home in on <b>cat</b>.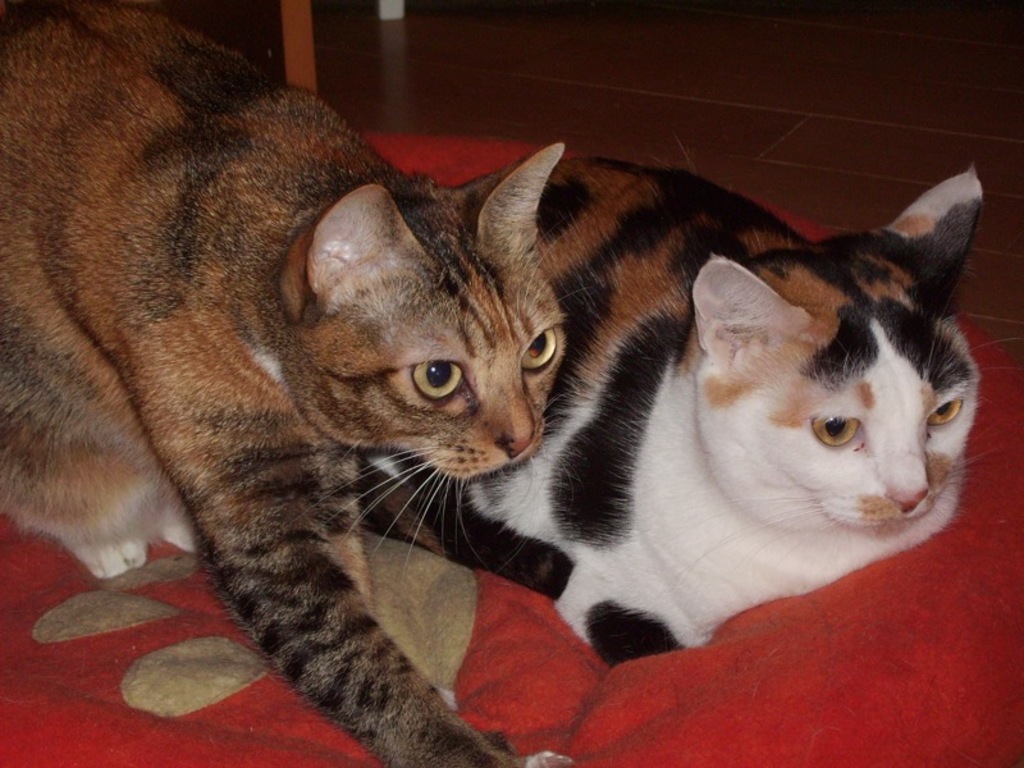
Homed in at detection(356, 155, 1023, 671).
